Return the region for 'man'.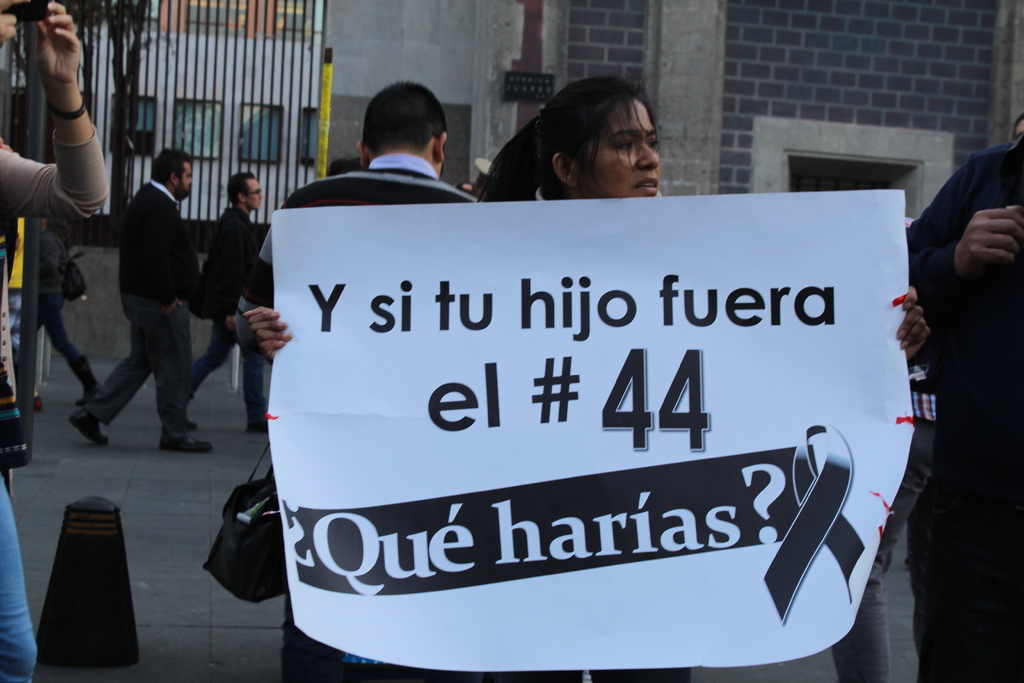
981/111/1023/152.
